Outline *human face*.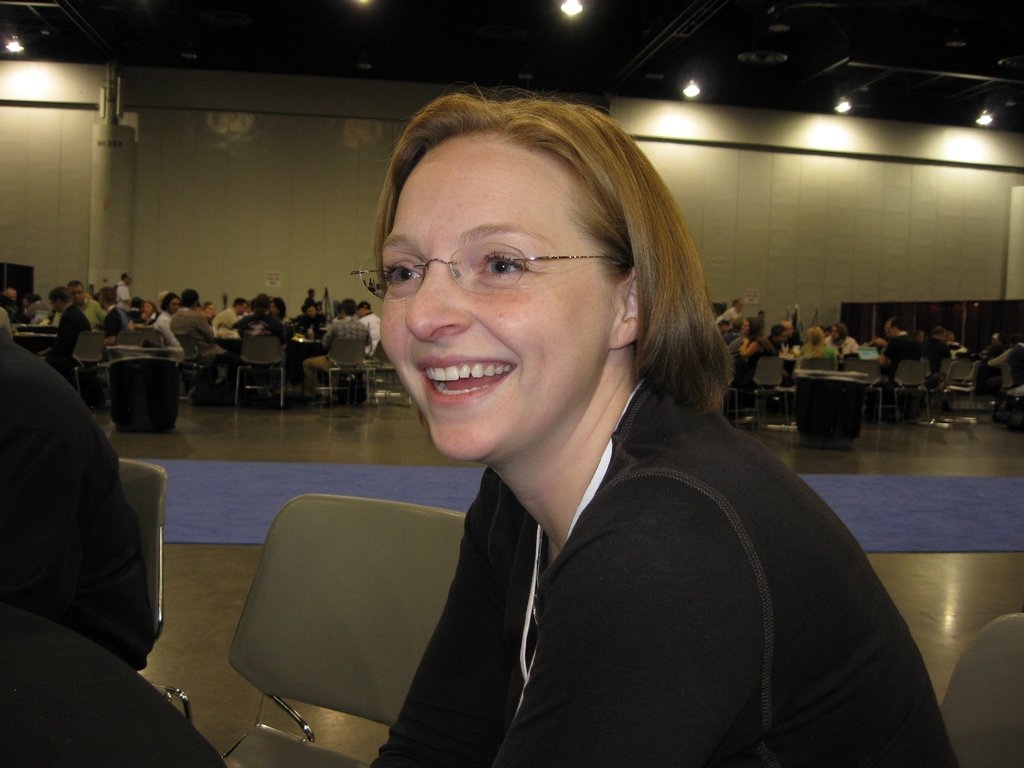
Outline: select_region(743, 319, 748, 336).
